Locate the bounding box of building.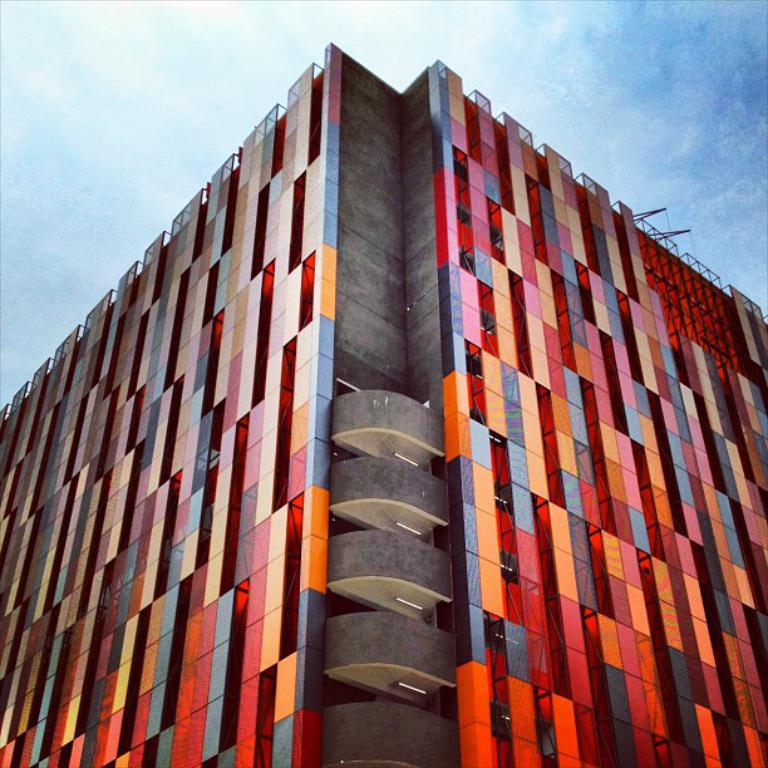
Bounding box: [x1=0, y1=41, x2=767, y2=767].
